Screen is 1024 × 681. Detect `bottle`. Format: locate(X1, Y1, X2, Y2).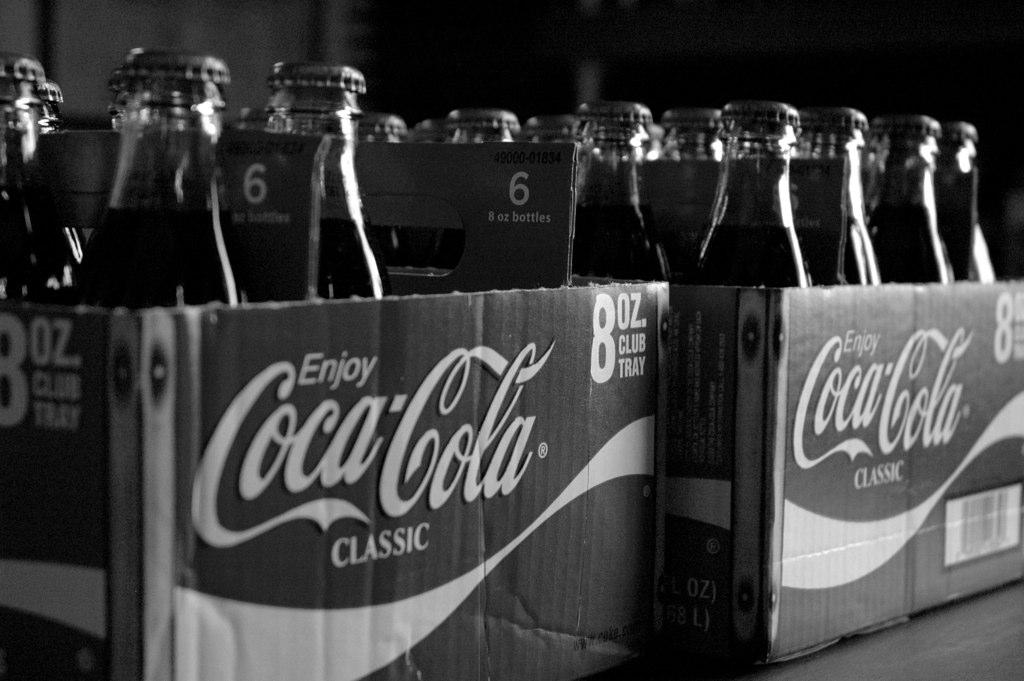
locate(804, 106, 887, 289).
